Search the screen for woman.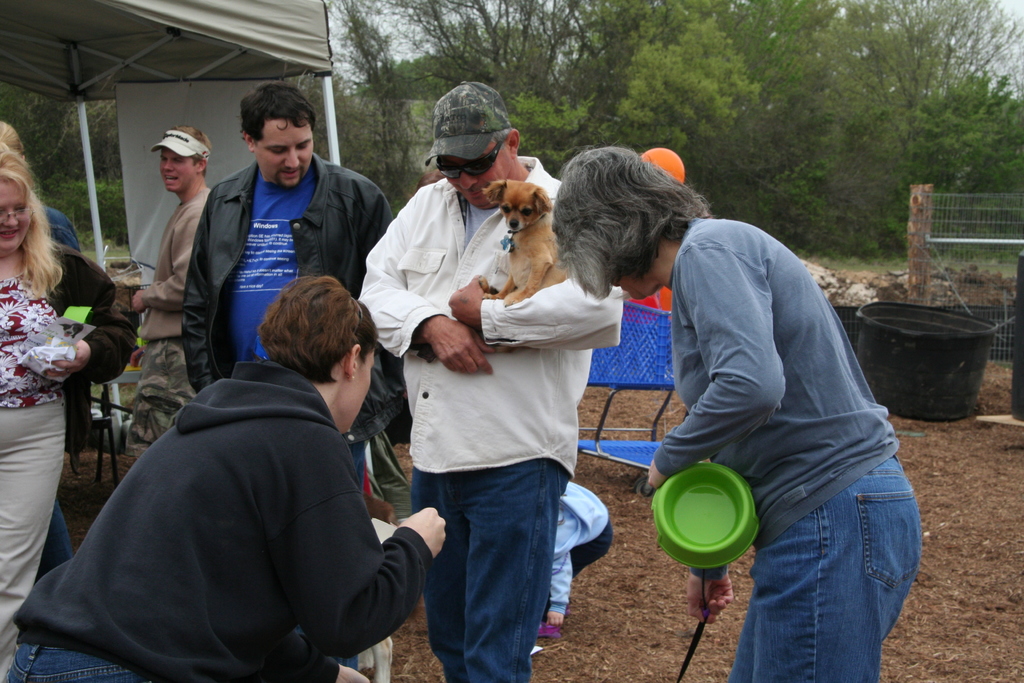
Found at bbox=(0, 142, 141, 682).
